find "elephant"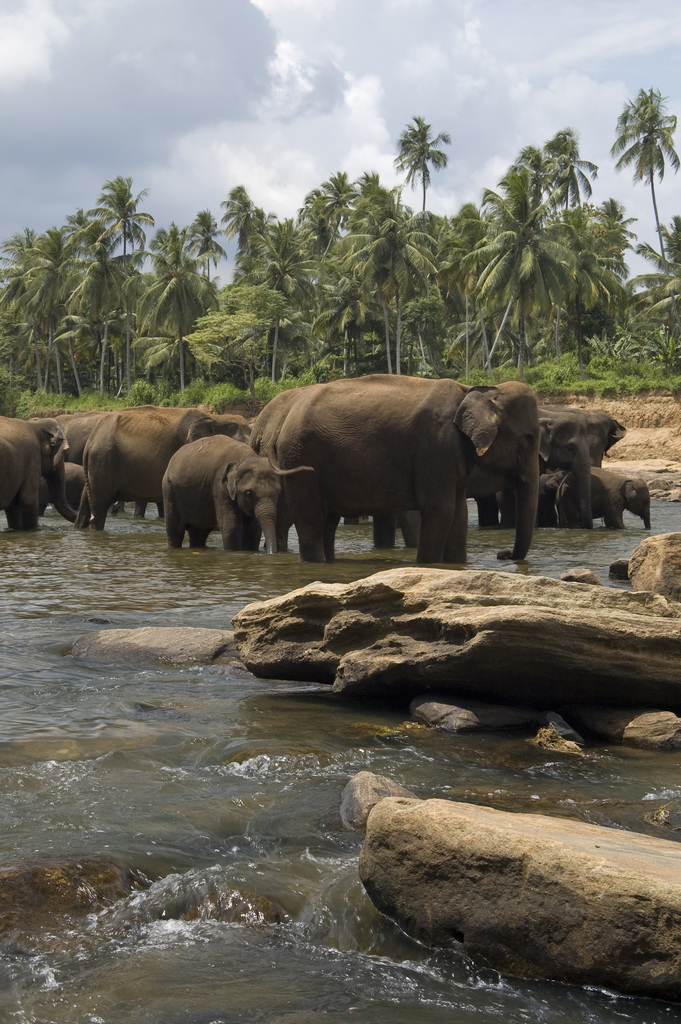
box(591, 468, 656, 529)
